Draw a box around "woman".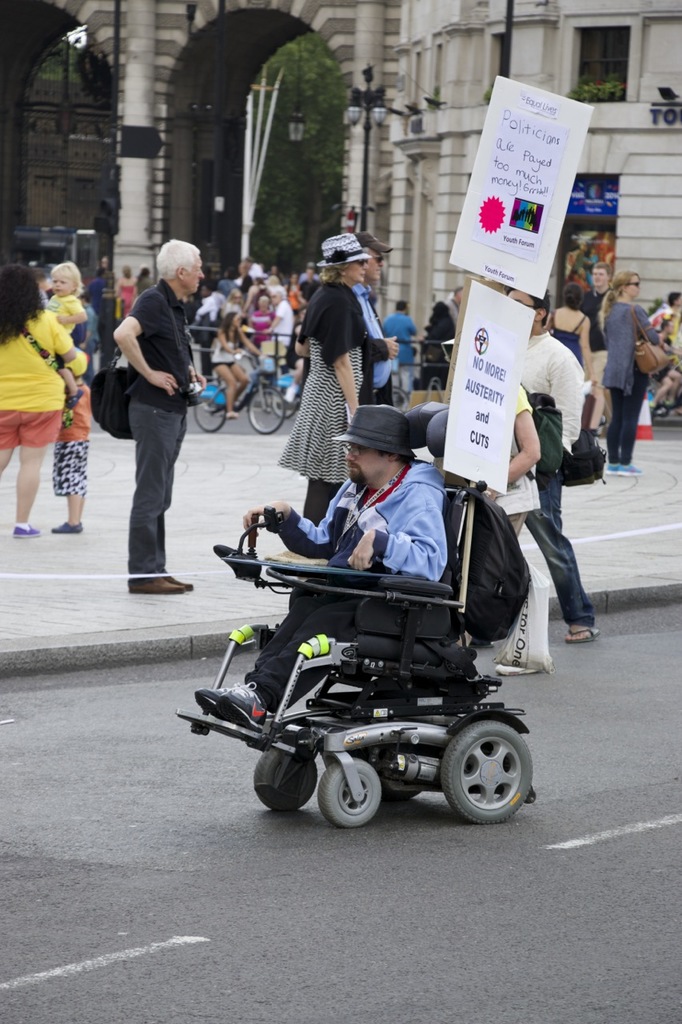
{"left": 601, "top": 270, "right": 660, "bottom": 476}.
